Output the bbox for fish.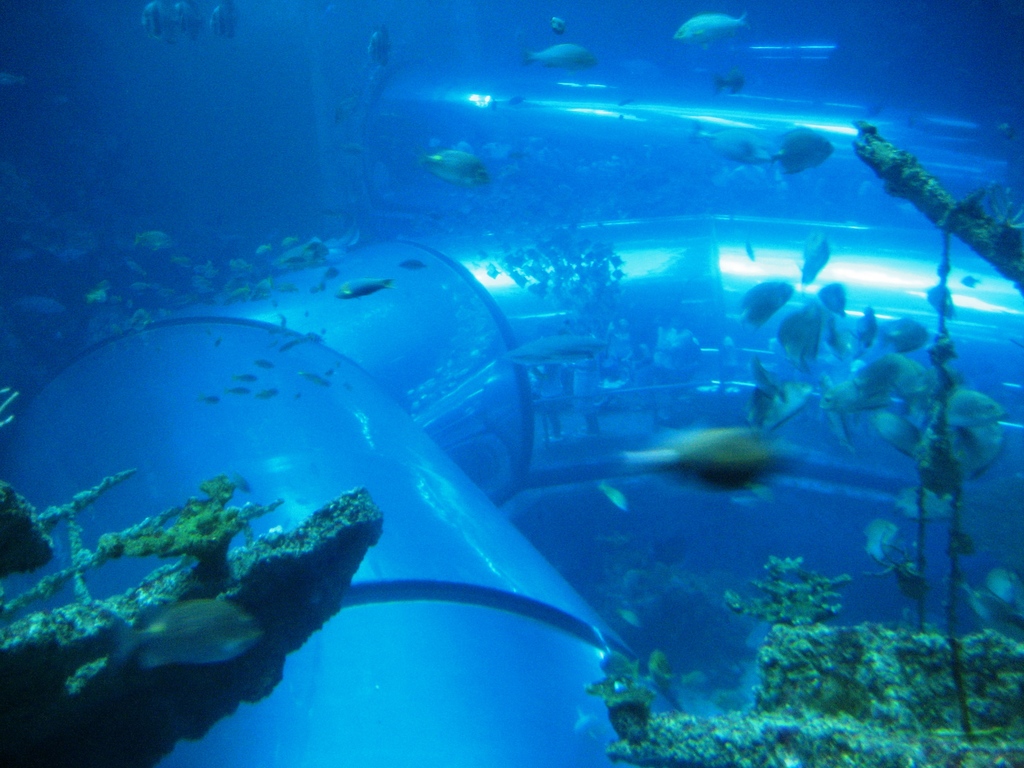
x1=660 y1=420 x2=799 y2=509.
